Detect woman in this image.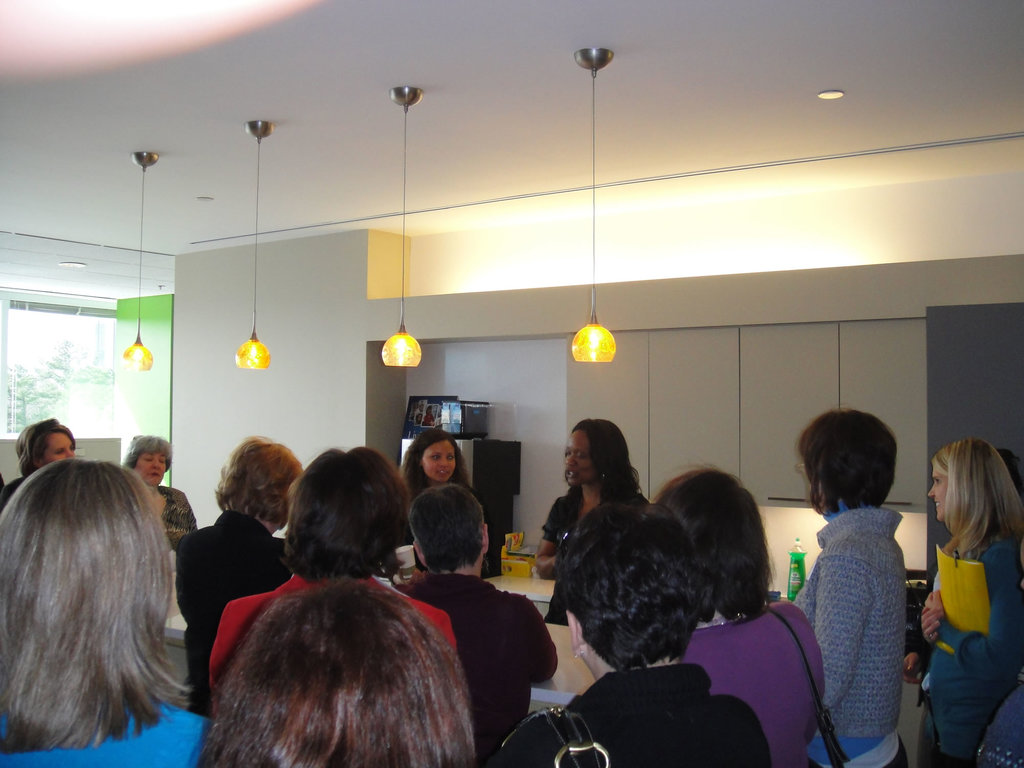
Detection: <bbox>534, 410, 633, 628</bbox>.
